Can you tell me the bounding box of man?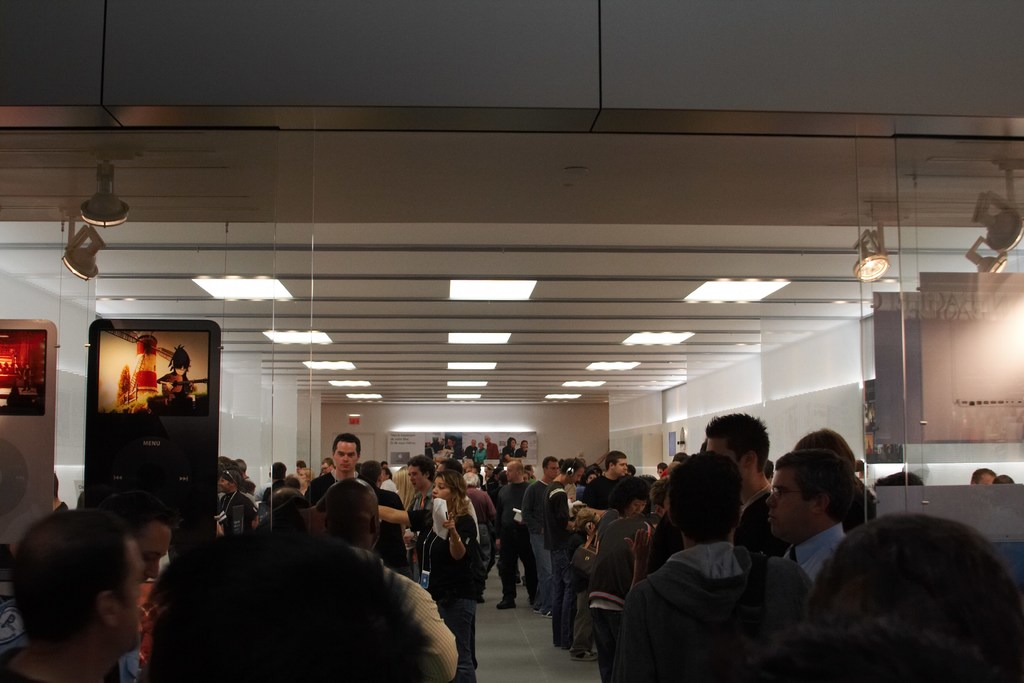
<bbox>500, 437, 515, 462</bbox>.
